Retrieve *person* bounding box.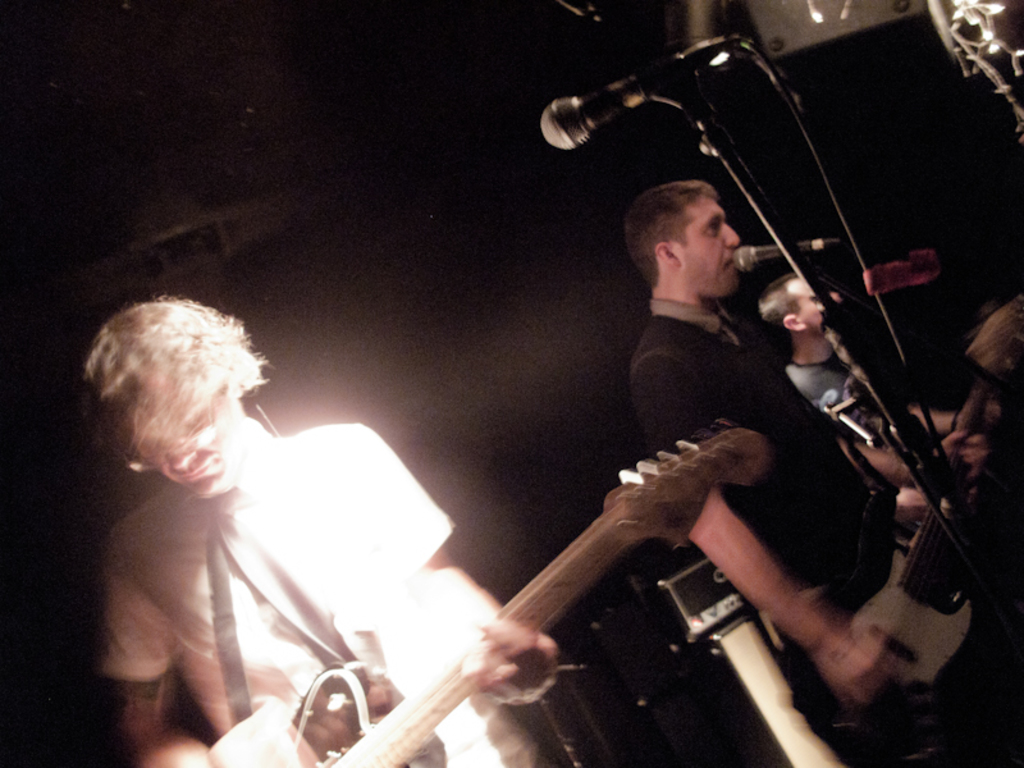
Bounding box: box(764, 274, 998, 484).
